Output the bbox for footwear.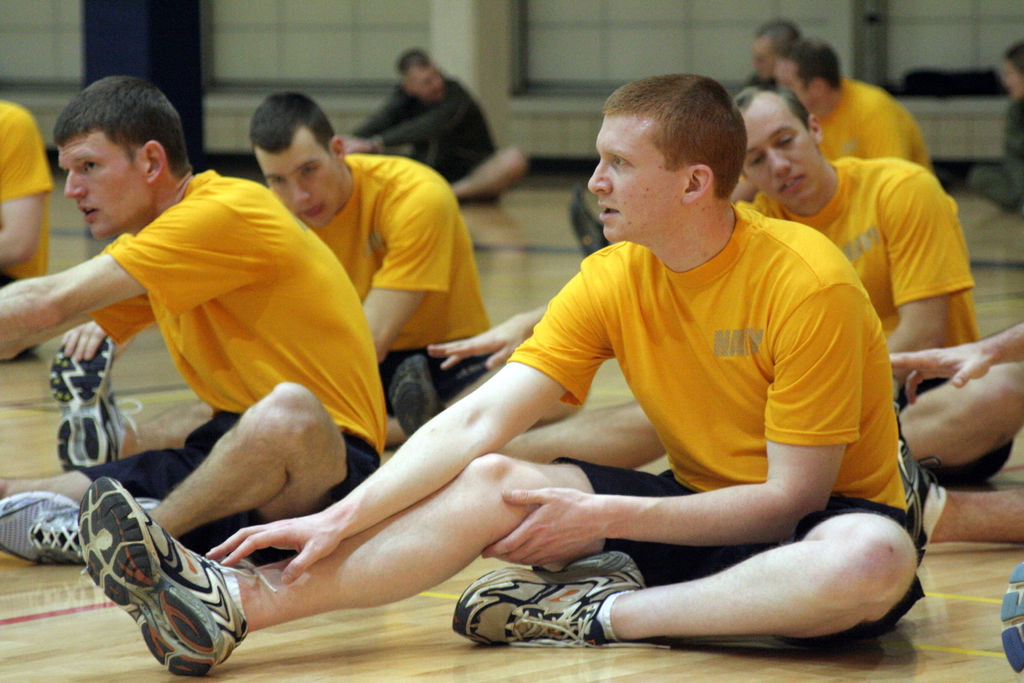
bbox=(893, 404, 950, 550).
